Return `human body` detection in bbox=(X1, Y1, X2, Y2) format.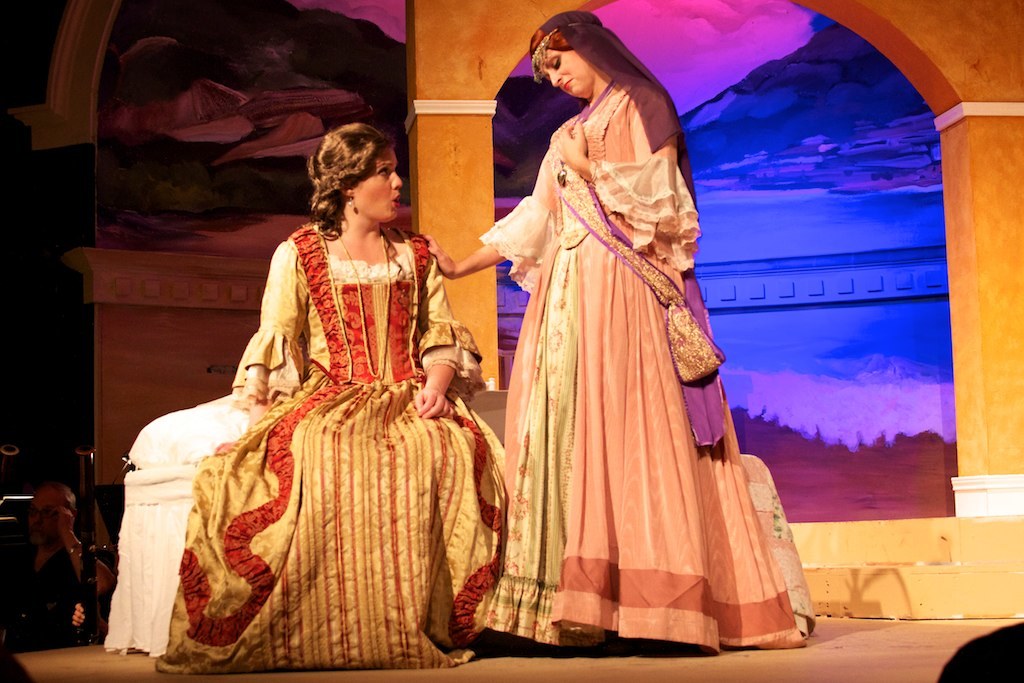
bbox=(171, 119, 509, 677).
